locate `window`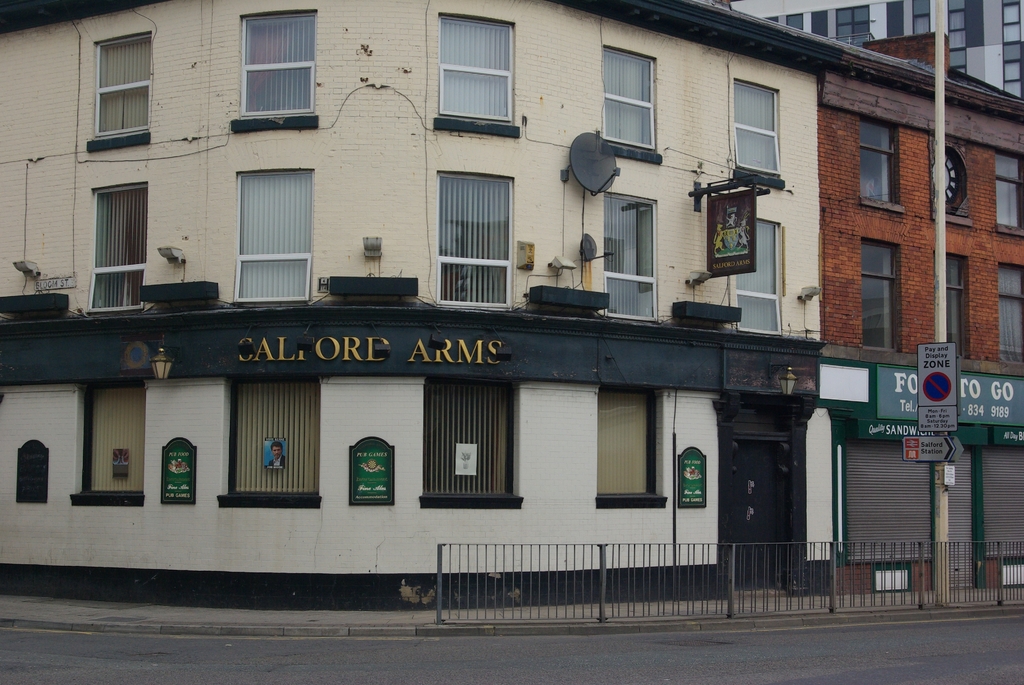
[227,10,308,118]
